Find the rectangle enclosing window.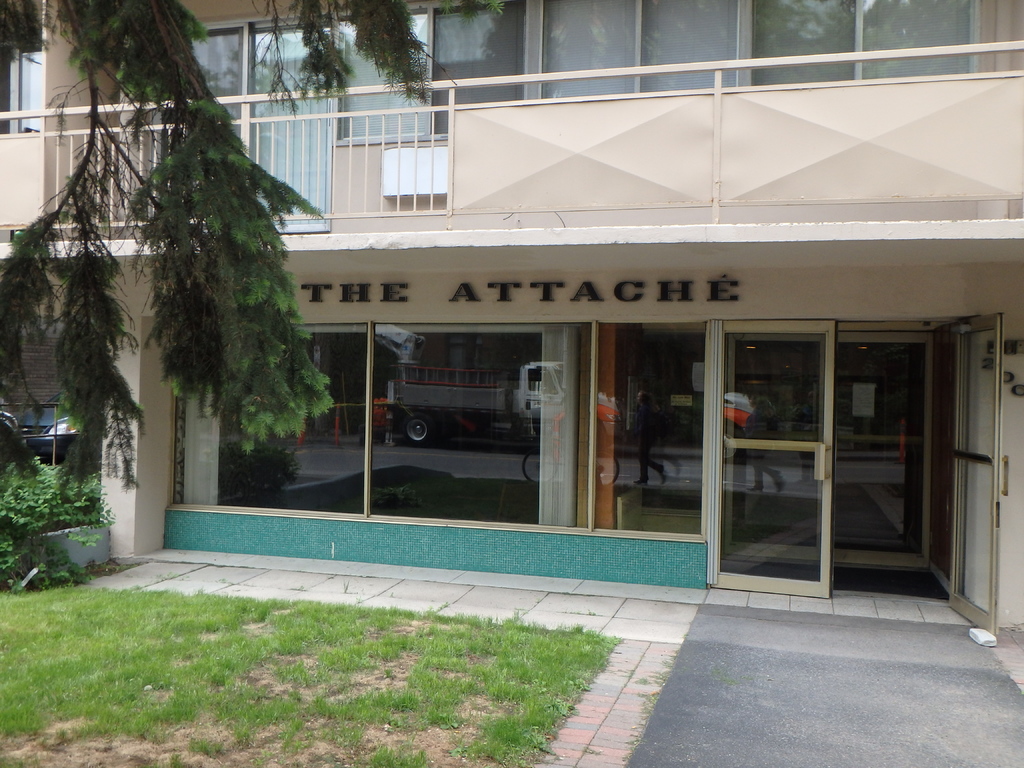
region(170, 322, 708, 535).
